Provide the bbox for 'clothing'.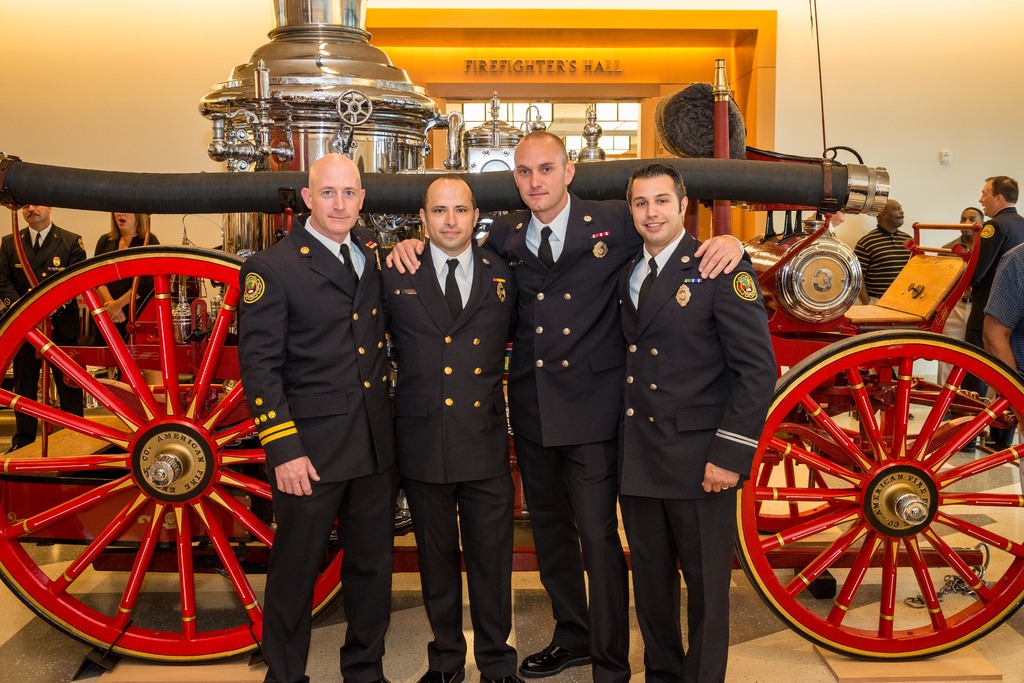
box=[966, 202, 1022, 447].
